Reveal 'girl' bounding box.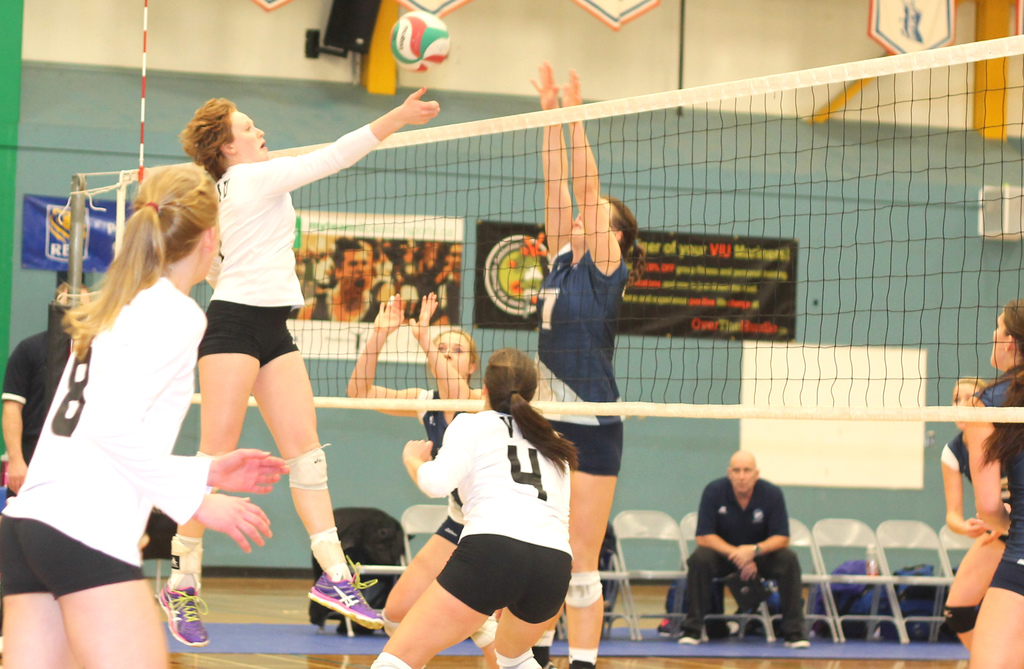
Revealed: bbox(369, 347, 573, 668).
